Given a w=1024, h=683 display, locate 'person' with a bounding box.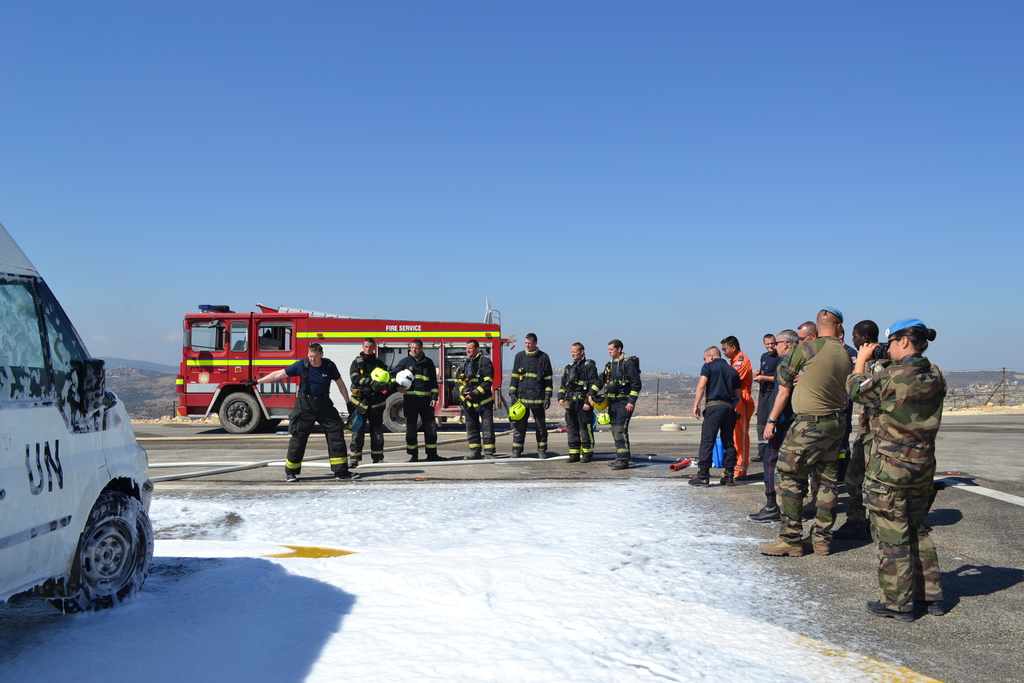
Located: 685/344/744/486.
